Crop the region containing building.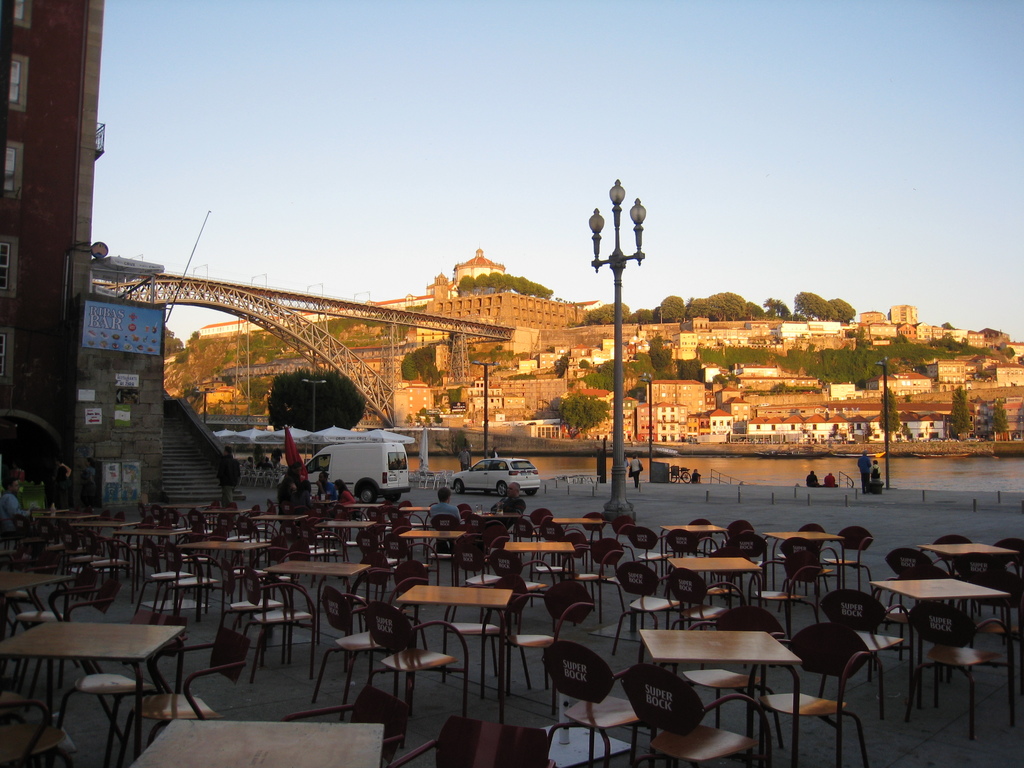
Crop region: rect(0, 0, 245, 498).
